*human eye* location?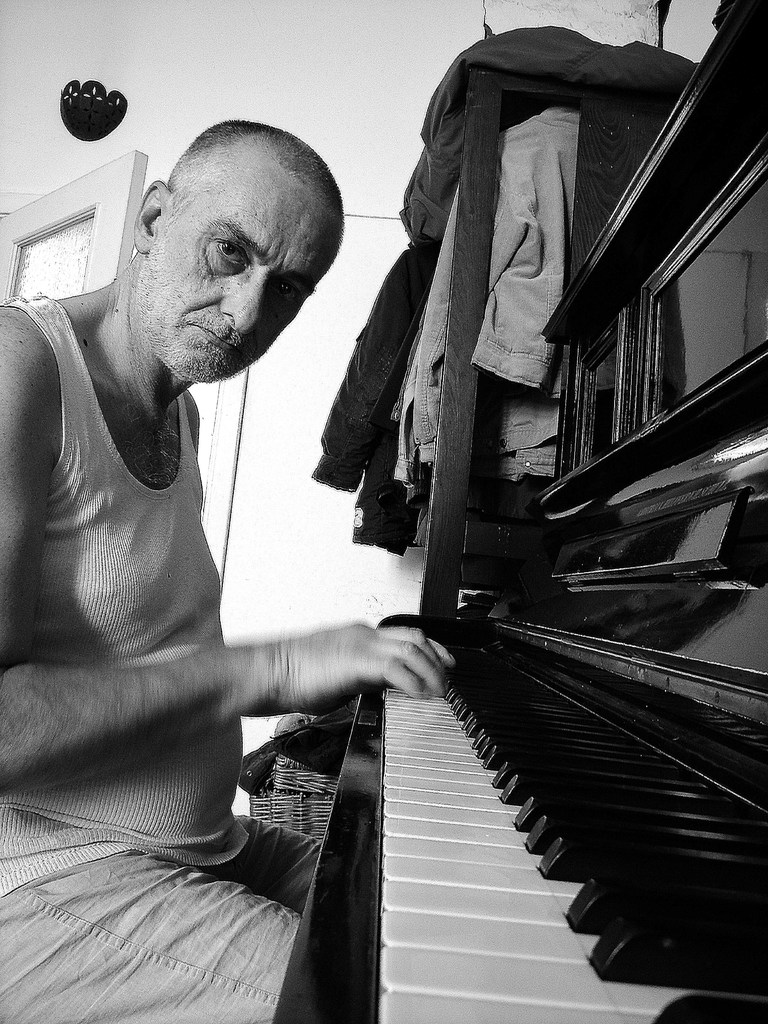
(left=271, top=283, right=301, bottom=307)
